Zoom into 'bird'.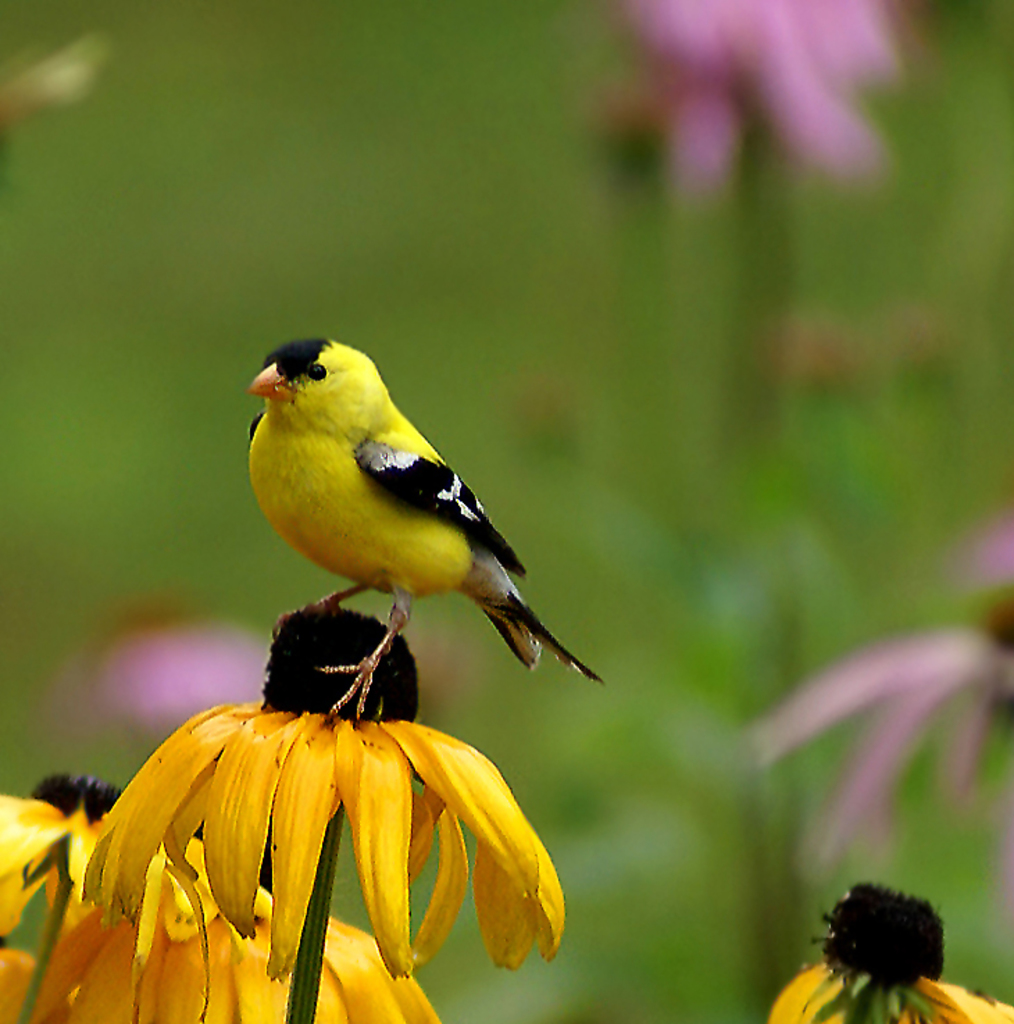
Zoom target: {"x1": 215, "y1": 357, "x2": 588, "y2": 703}.
